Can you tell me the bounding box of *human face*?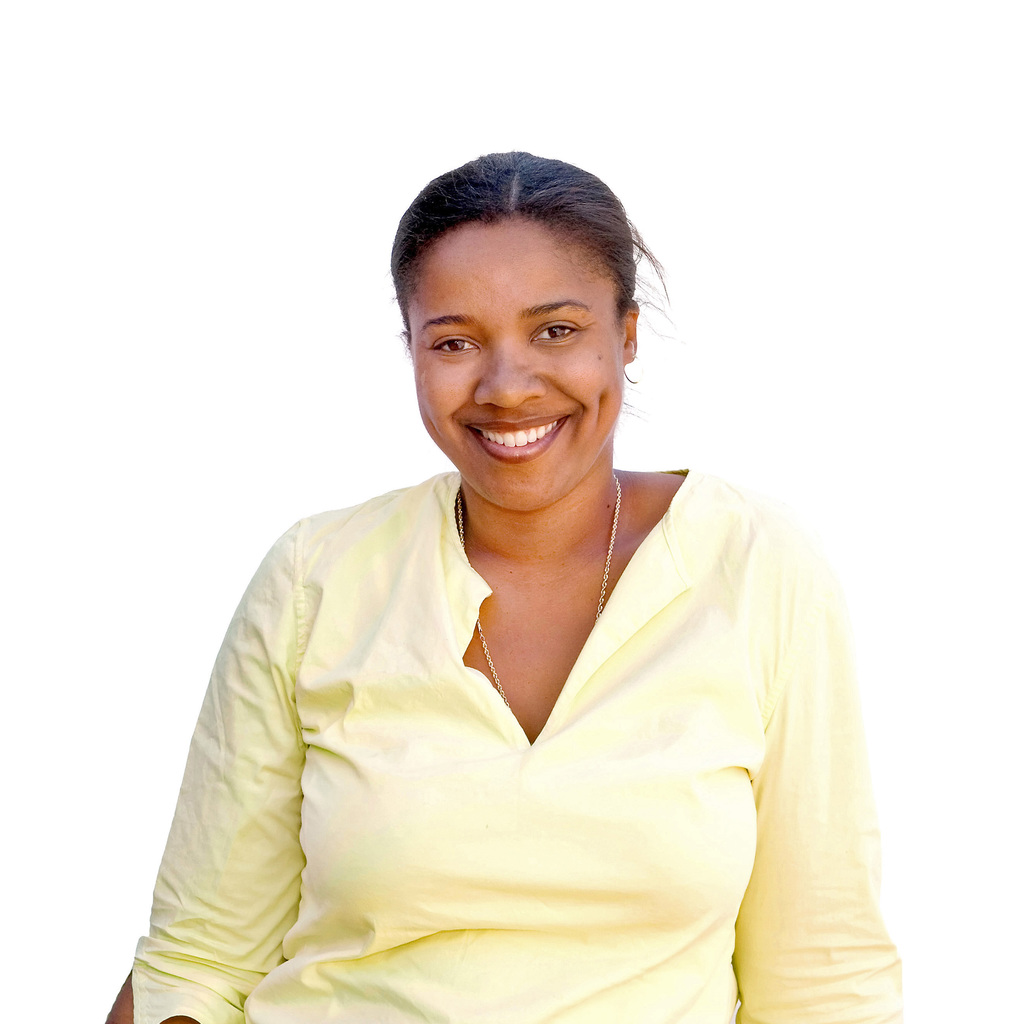
<region>406, 230, 623, 517</region>.
